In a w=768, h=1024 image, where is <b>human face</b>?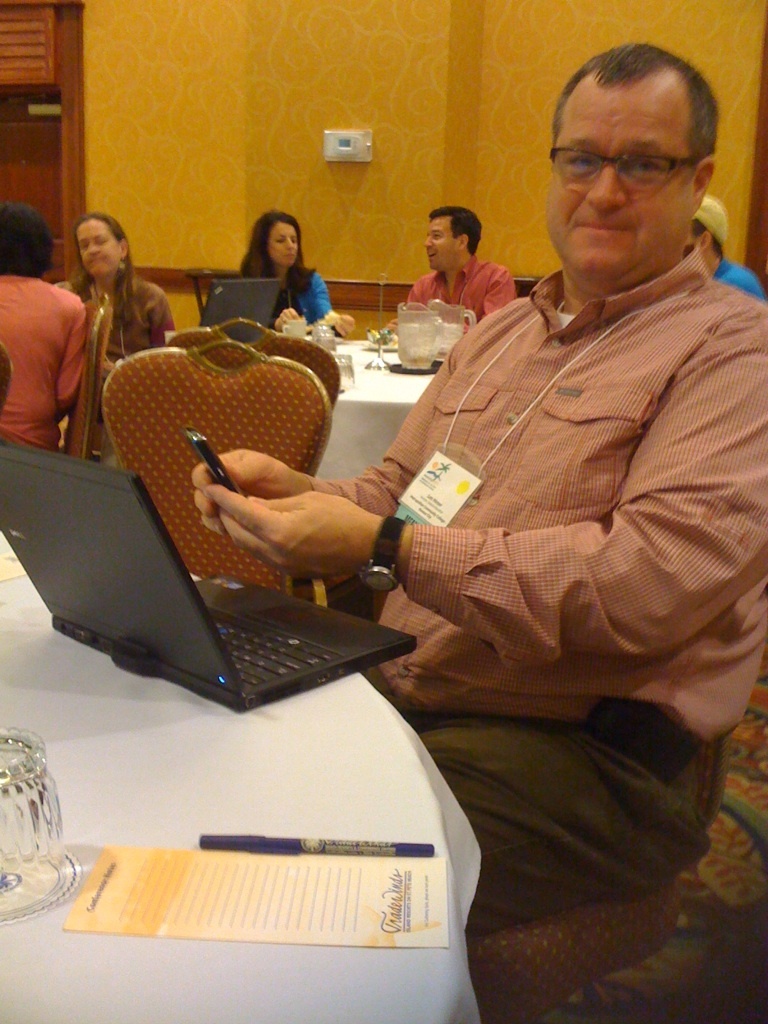
[left=424, top=220, right=458, bottom=268].
